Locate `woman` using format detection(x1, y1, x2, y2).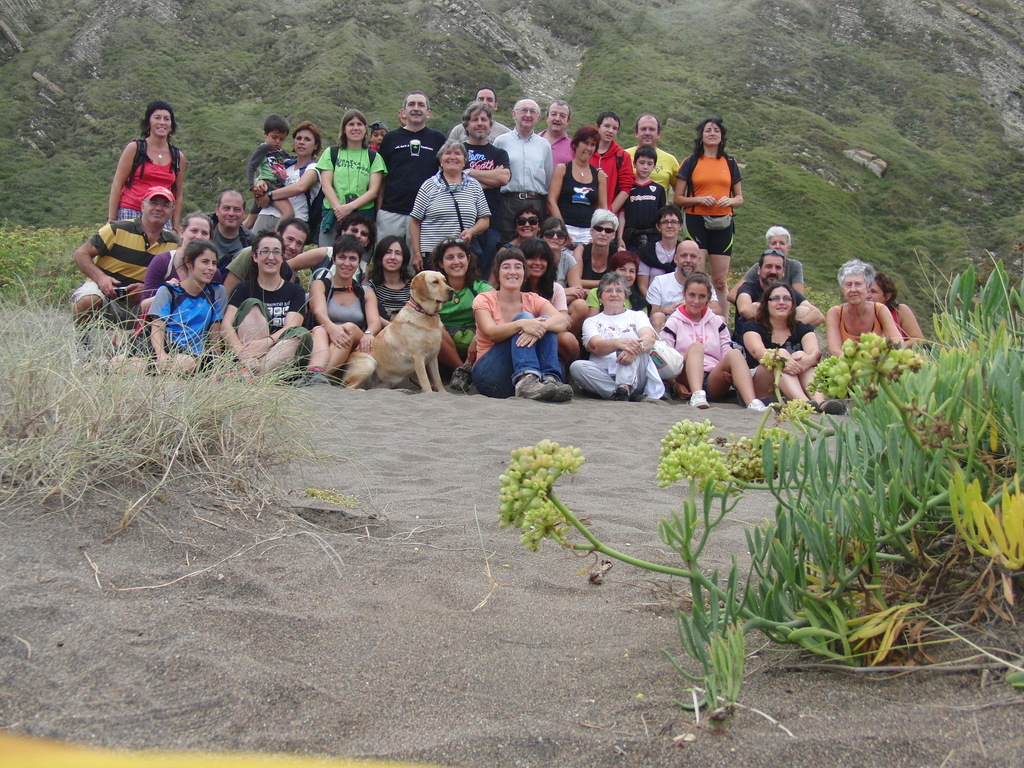
detection(825, 259, 906, 399).
